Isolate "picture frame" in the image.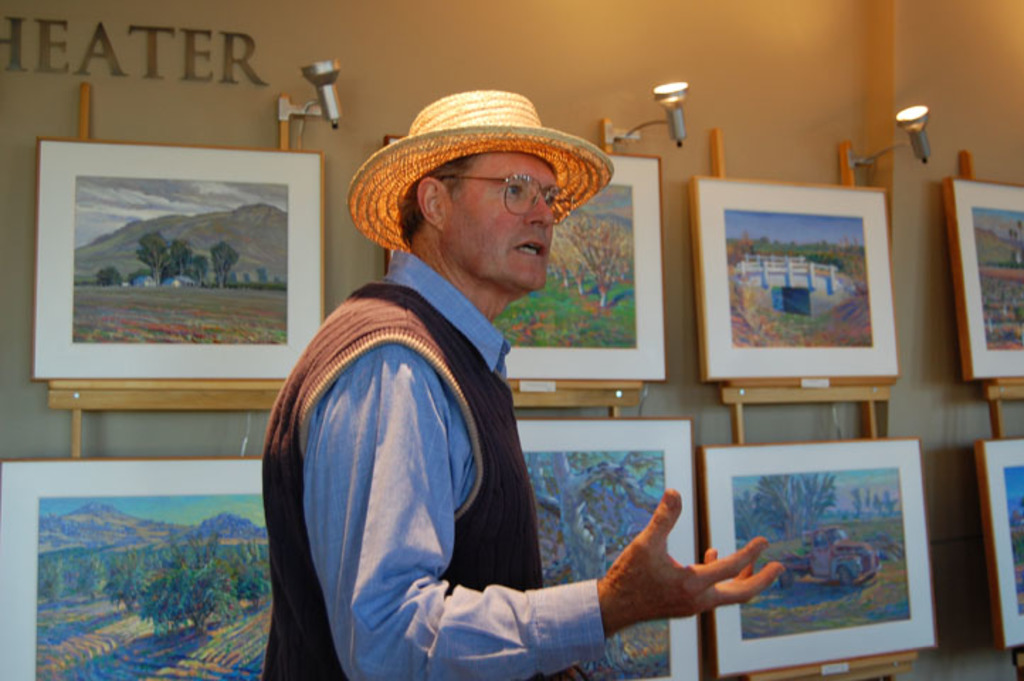
Isolated region: rect(703, 438, 939, 680).
